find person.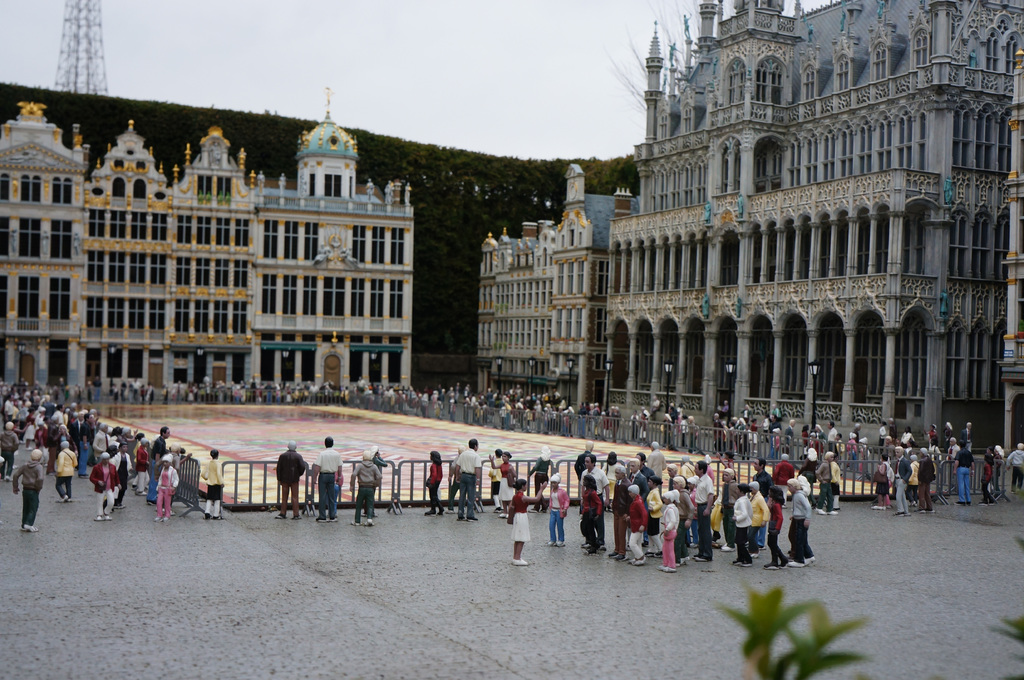
[left=757, top=461, right=819, bottom=574].
